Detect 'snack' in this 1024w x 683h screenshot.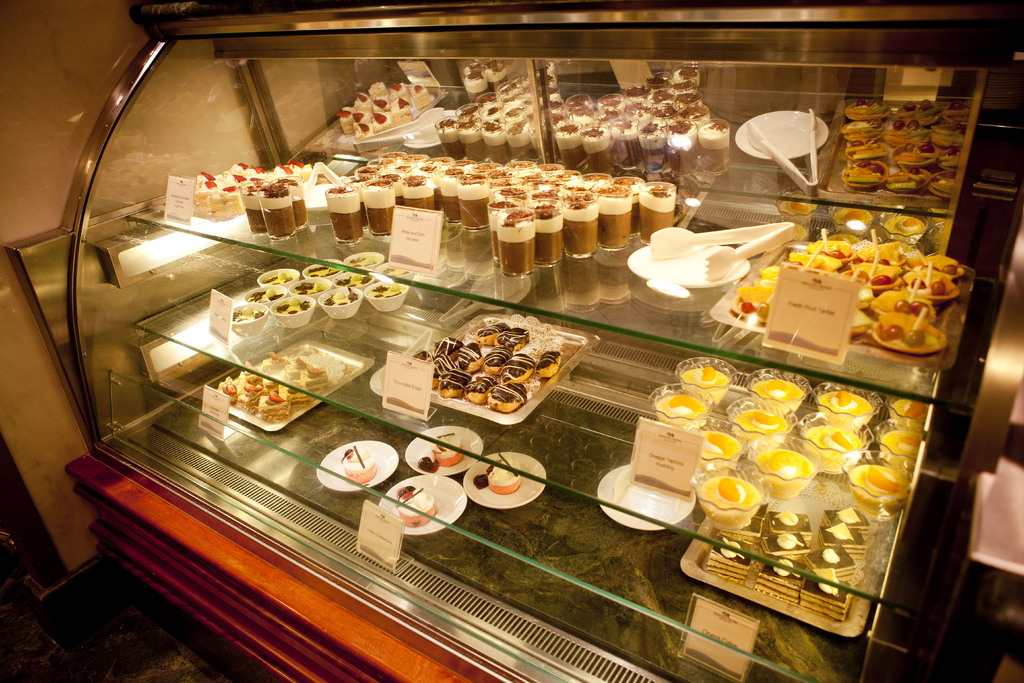
Detection: Rect(395, 489, 437, 527).
